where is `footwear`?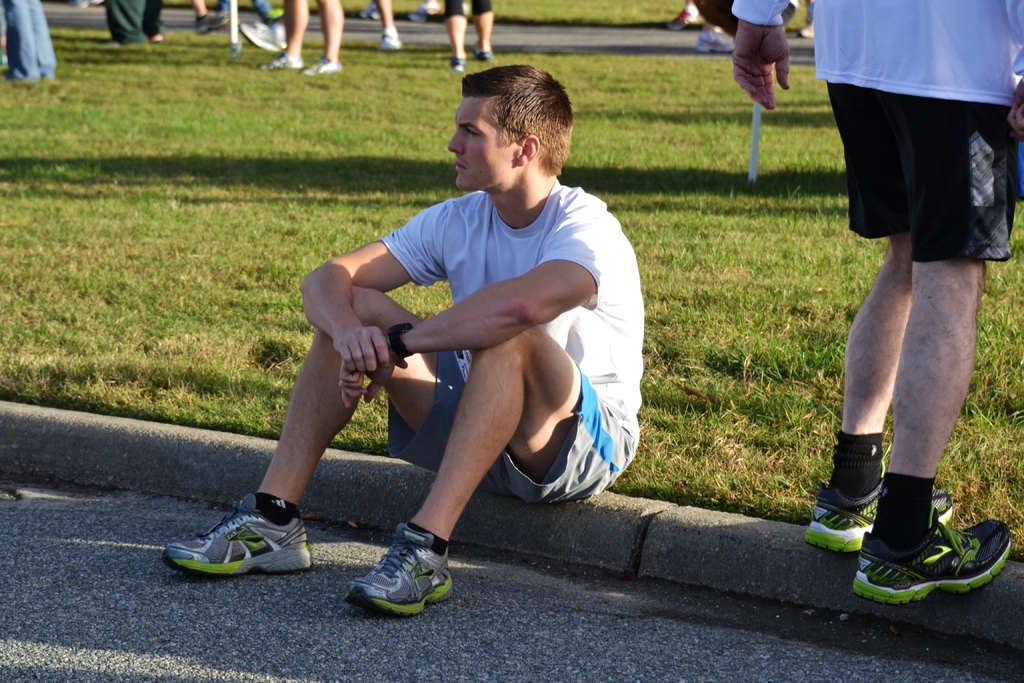
pyautogui.locateOnScreen(801, 475, 951, 556).
